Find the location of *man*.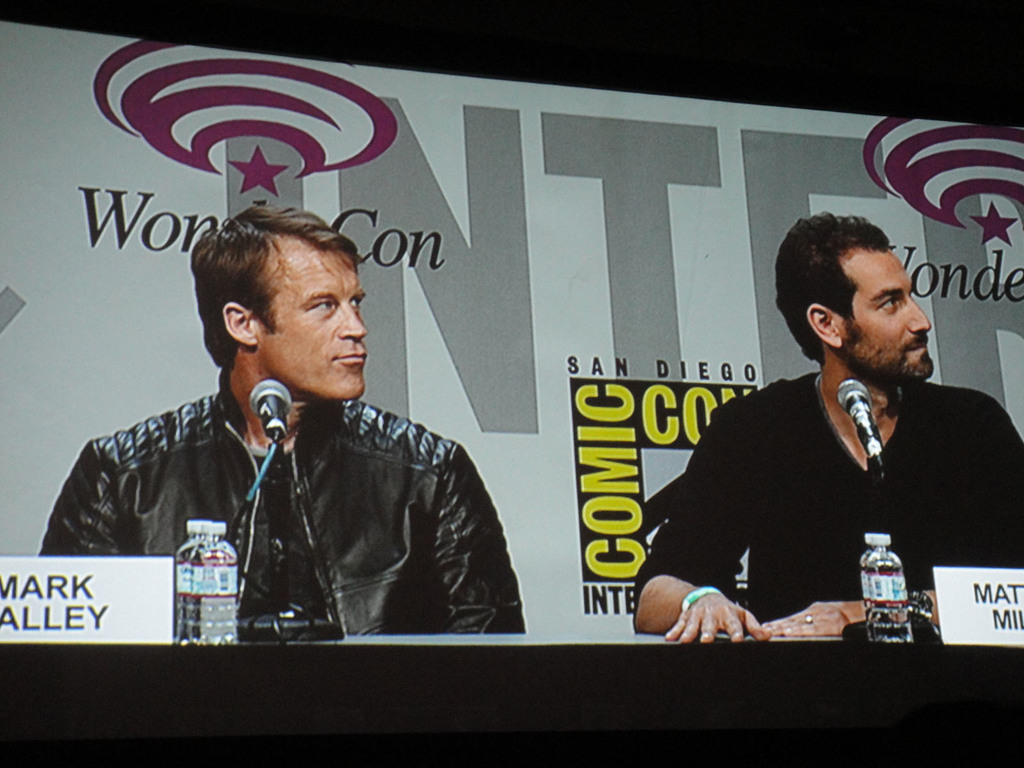
Location: (x1=33, y1=202, x2=527, y2=635).
